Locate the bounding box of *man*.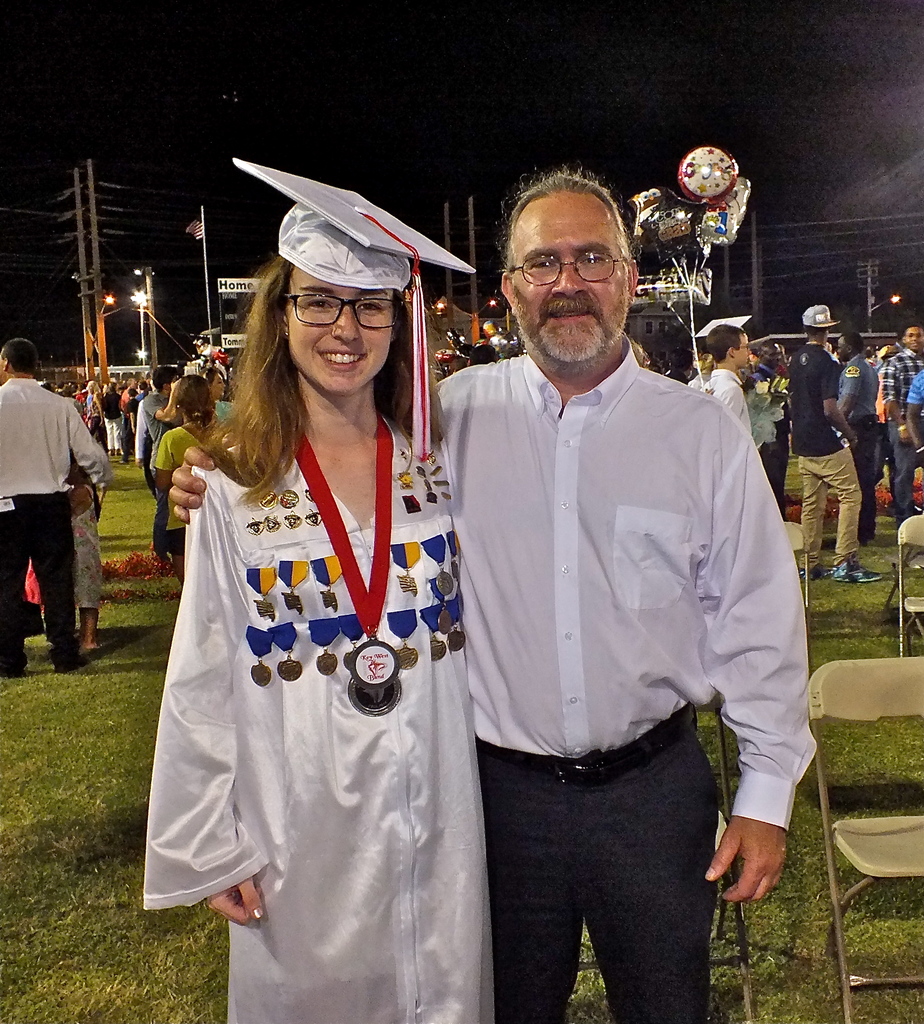
Bounding box: detection(839, 331, 878, 543).
